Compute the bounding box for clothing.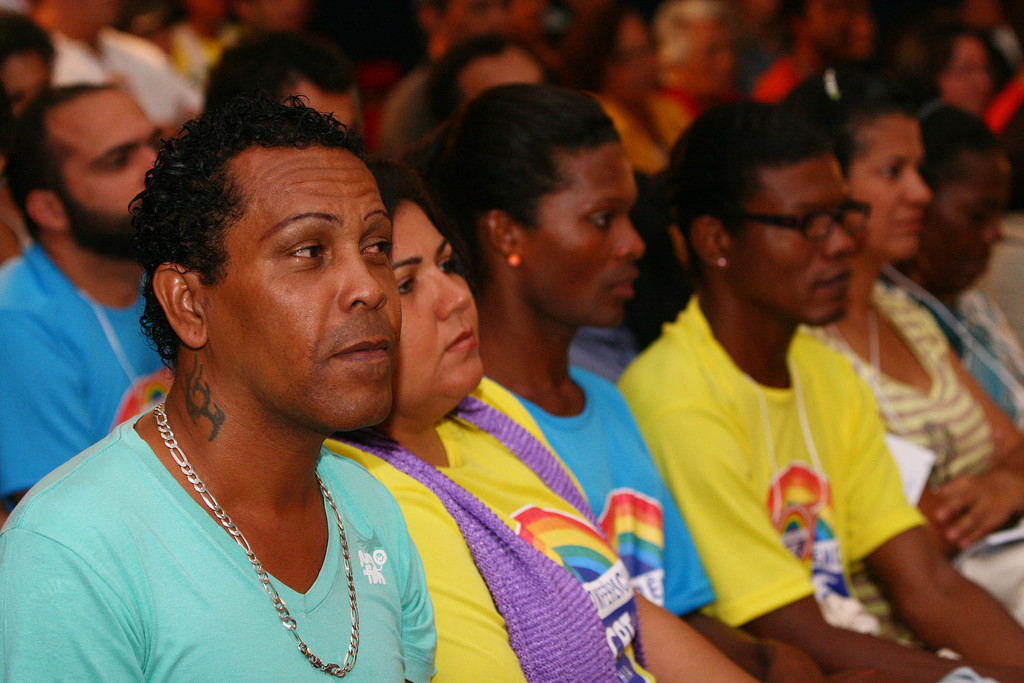
region(319, 375, 666, 682).
